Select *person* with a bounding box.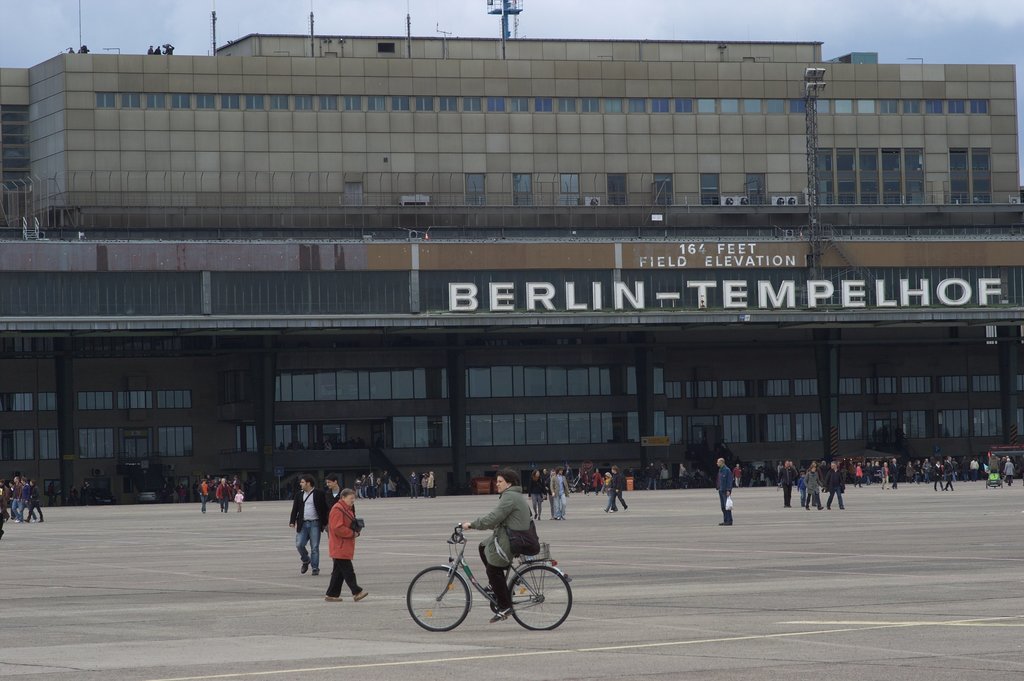
961:457:971:478.
